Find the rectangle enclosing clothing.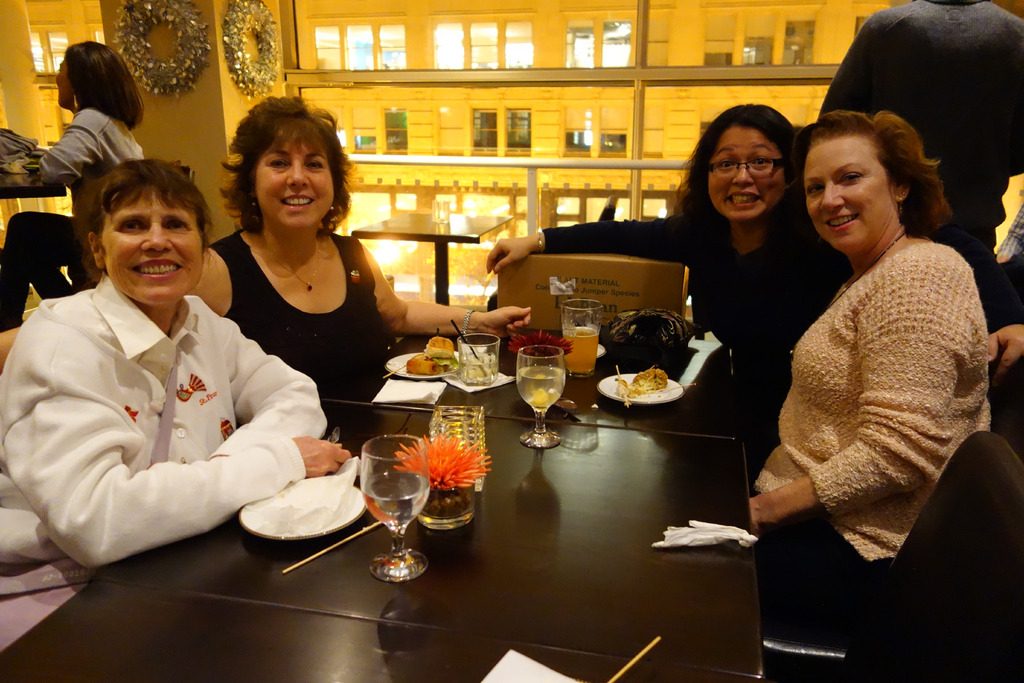
region(206, 226, 402, 423).
